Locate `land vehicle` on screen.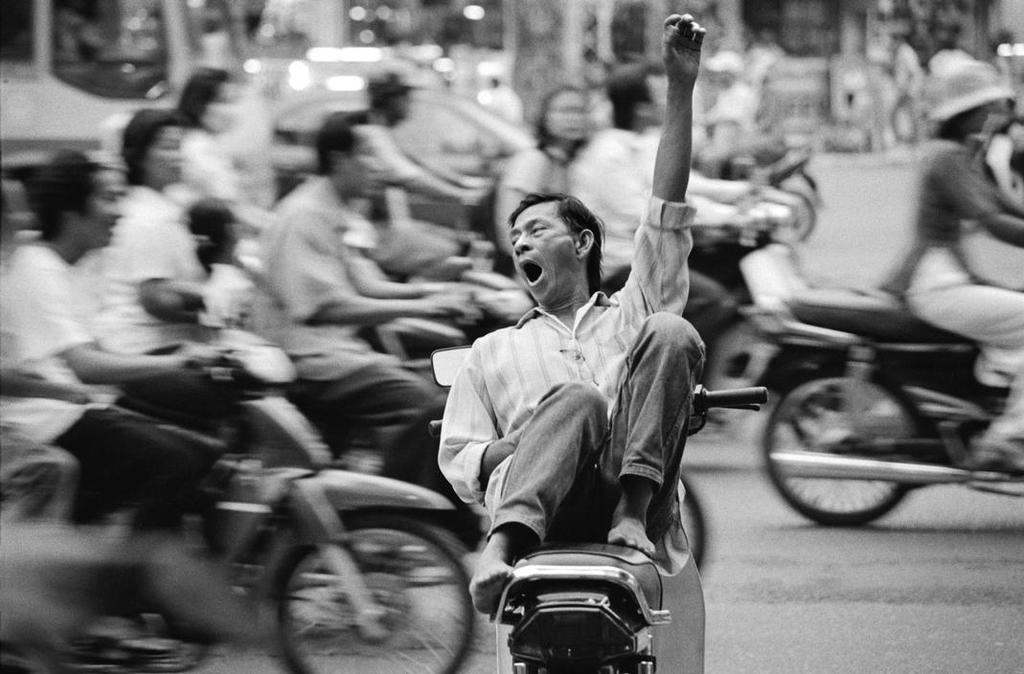
On screen at [x1=423, y1=345, x2=769, y2=673].
